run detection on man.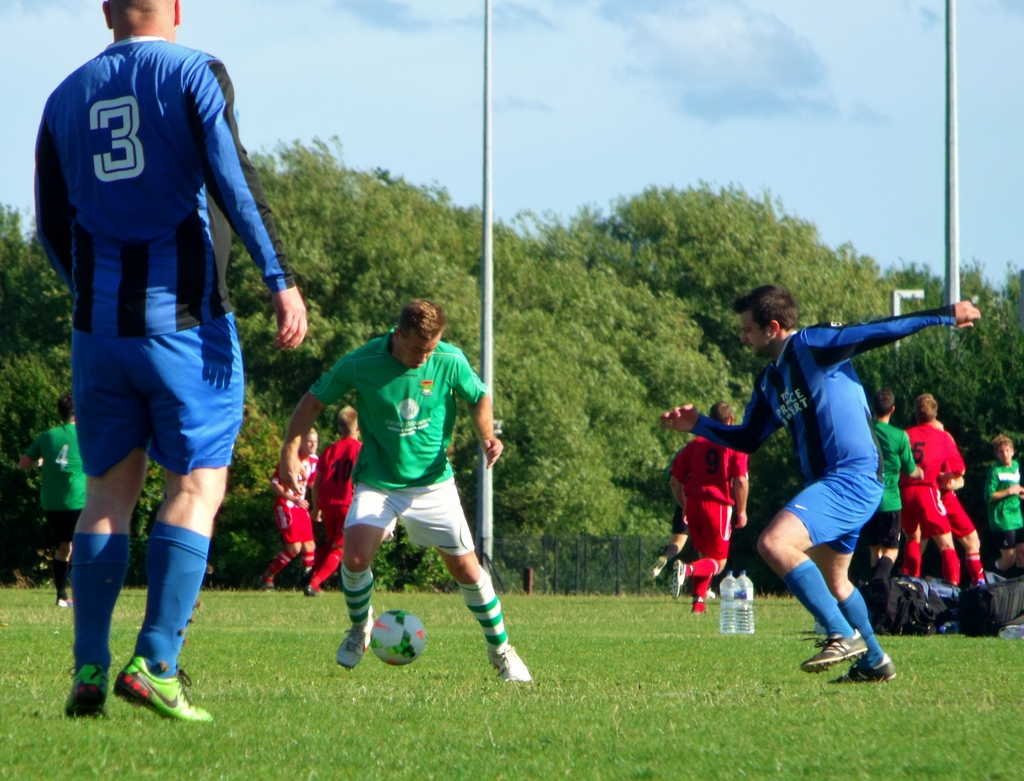
Result: l=988, t=435, r=1023, b=560.
